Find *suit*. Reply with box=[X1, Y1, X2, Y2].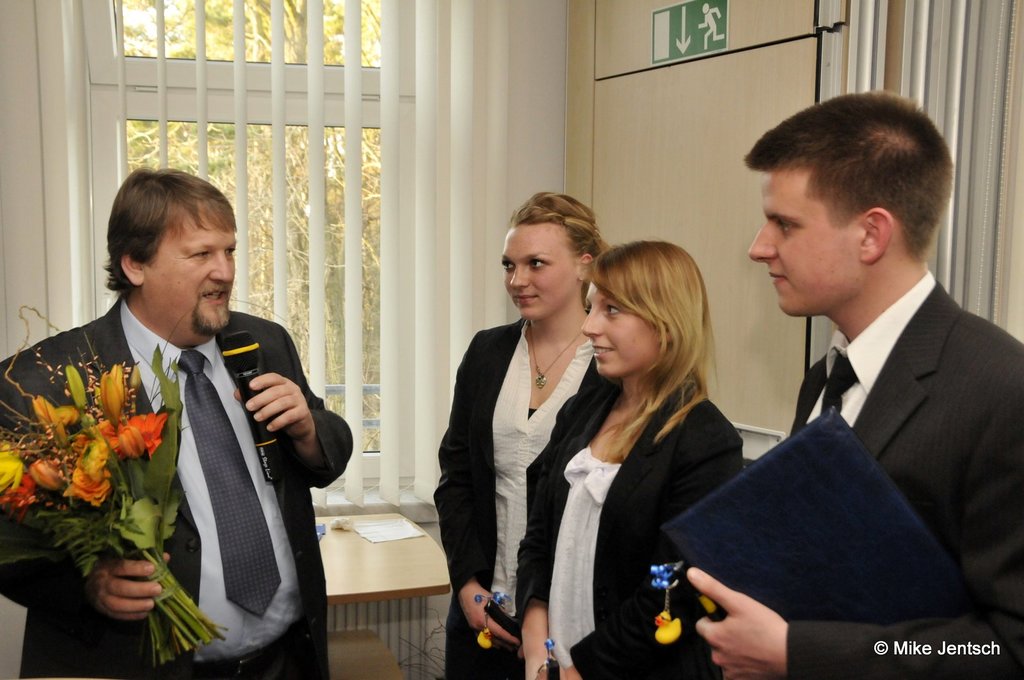
box=[513, 381, 747, 679].
